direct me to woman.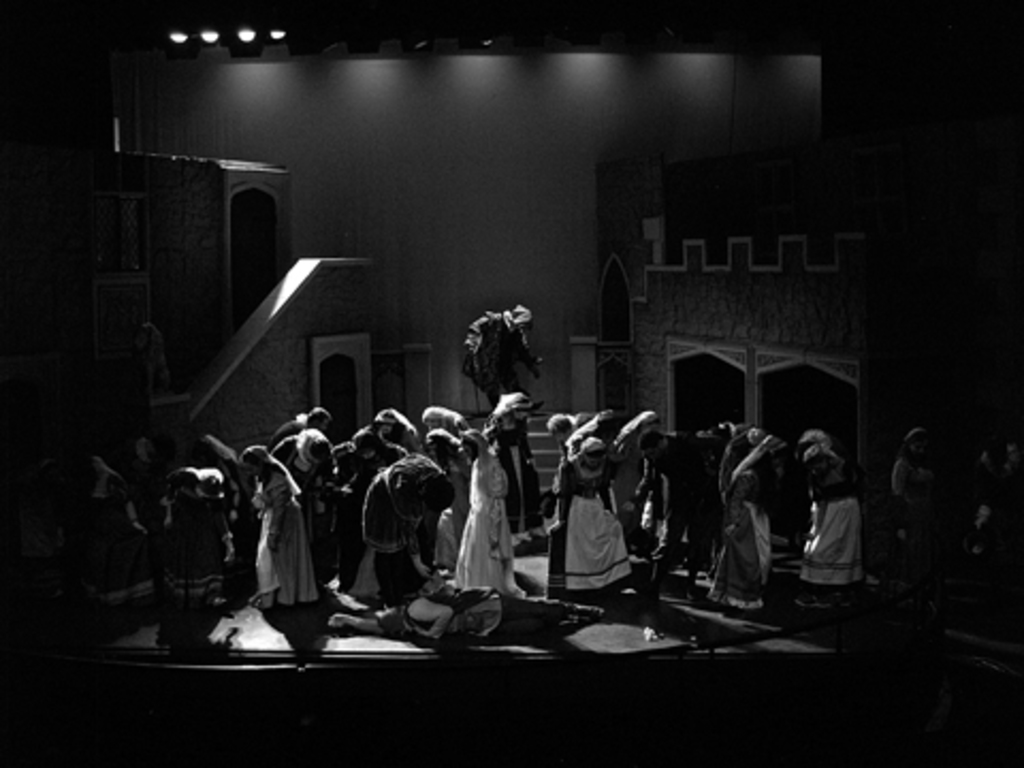
Direction: <region>457, 427, 527, 593</region>.
